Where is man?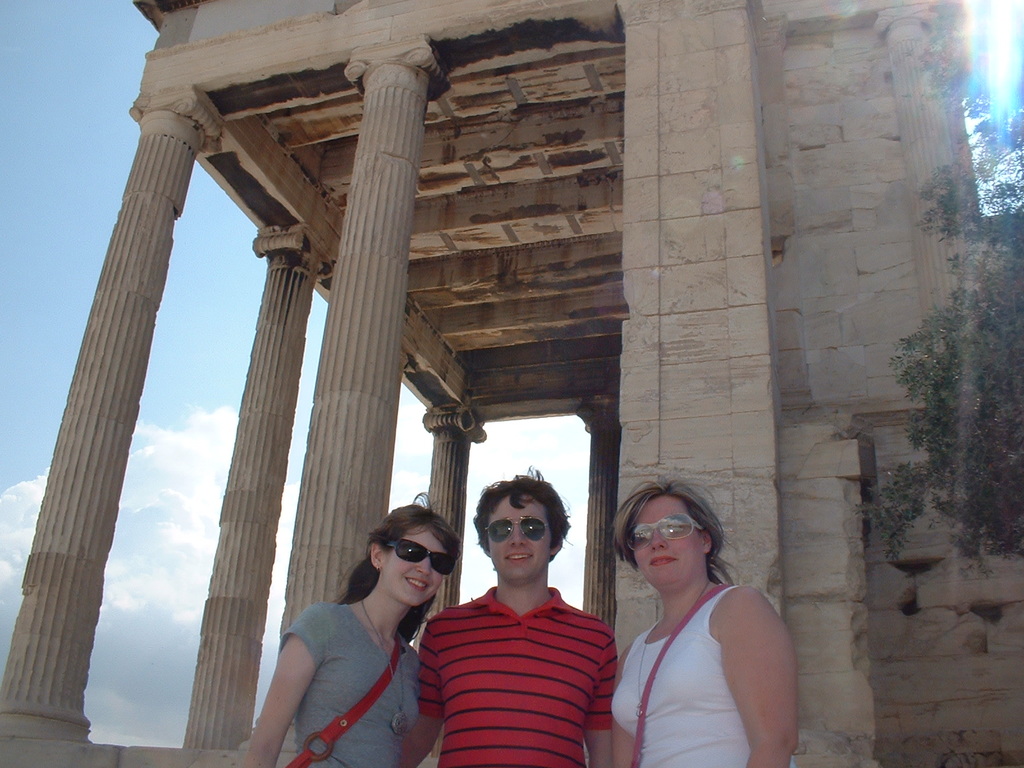
{"left": 416, "top": 479, "right": 627, "bottom": 758}.
